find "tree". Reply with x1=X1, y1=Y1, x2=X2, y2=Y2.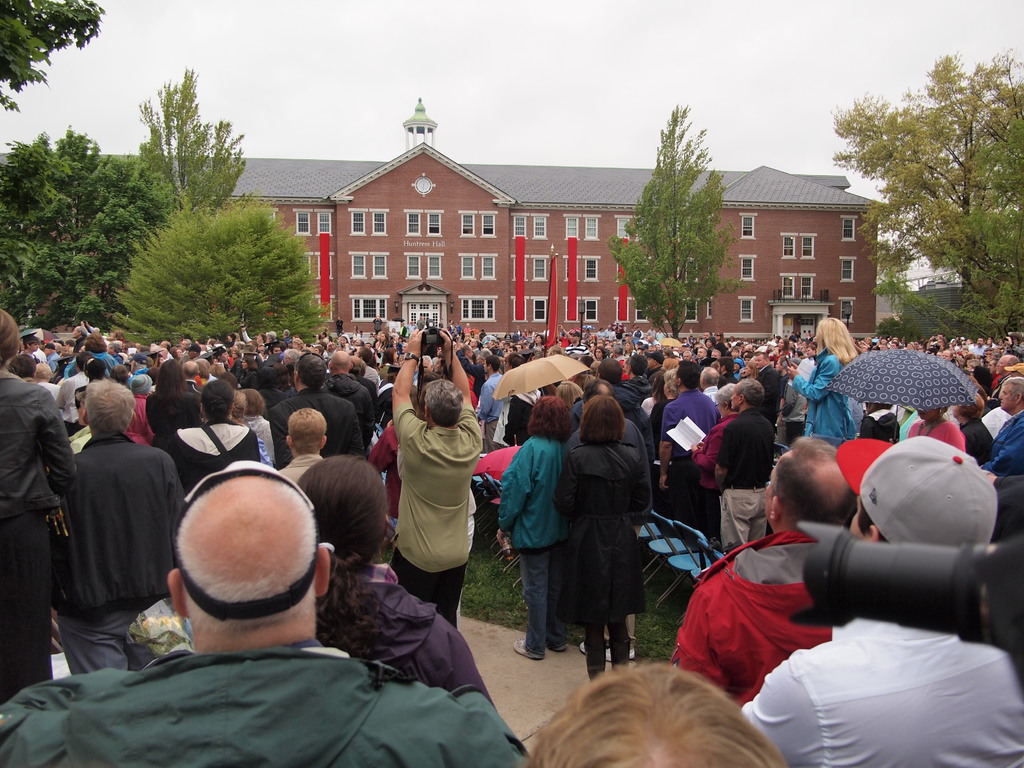
x1=867, y1=314, x2=925, y2=344.
